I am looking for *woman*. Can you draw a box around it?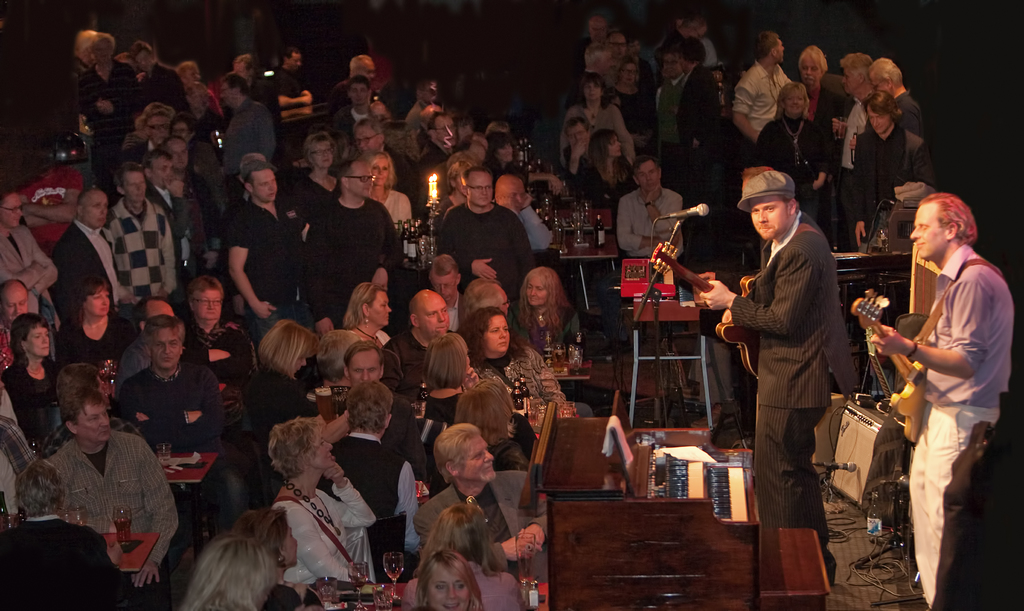
Sure, the bounding box is [left=357, top=152, right=414, bottom=232].
